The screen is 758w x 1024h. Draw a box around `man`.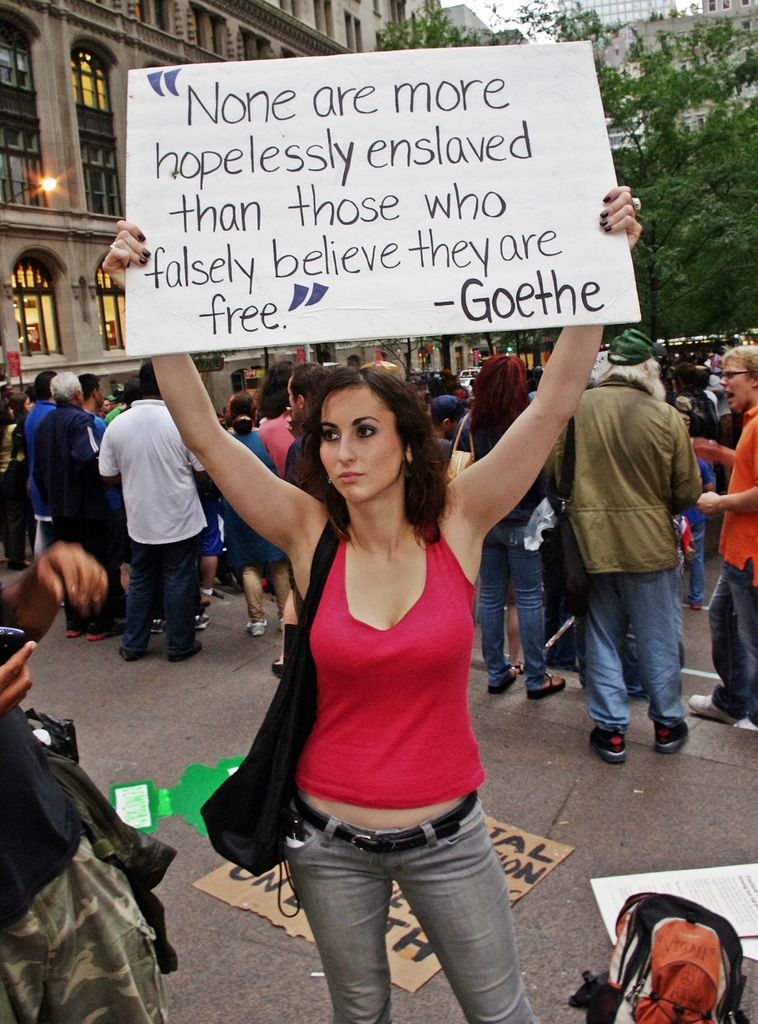
bbox=[507, 319, 725, 767].
